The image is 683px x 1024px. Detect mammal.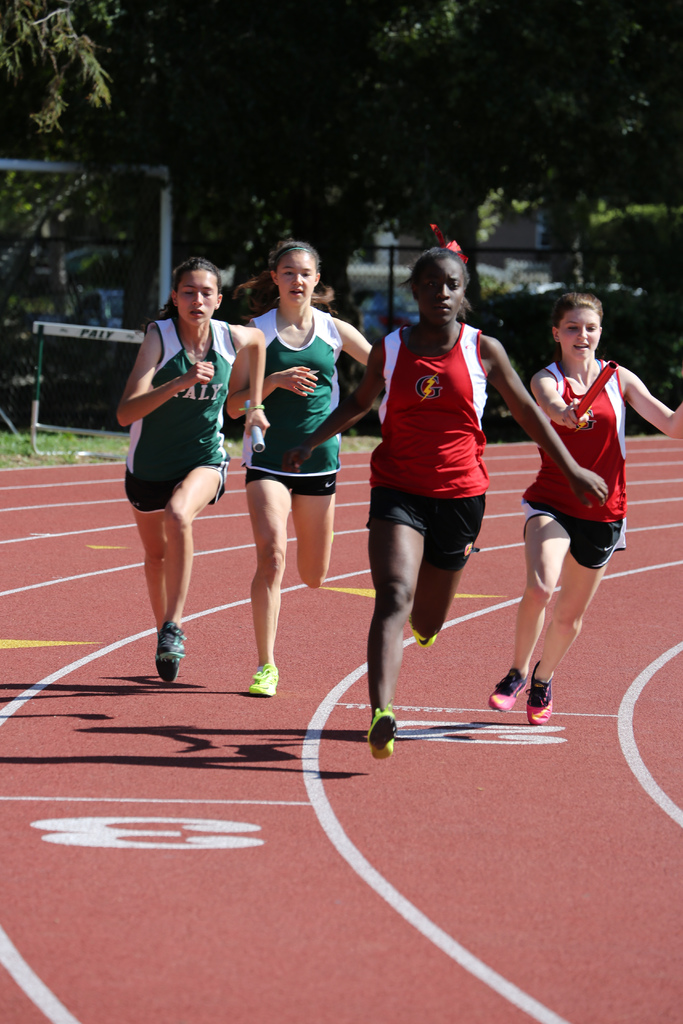
Detection: 472 294 661 707.
